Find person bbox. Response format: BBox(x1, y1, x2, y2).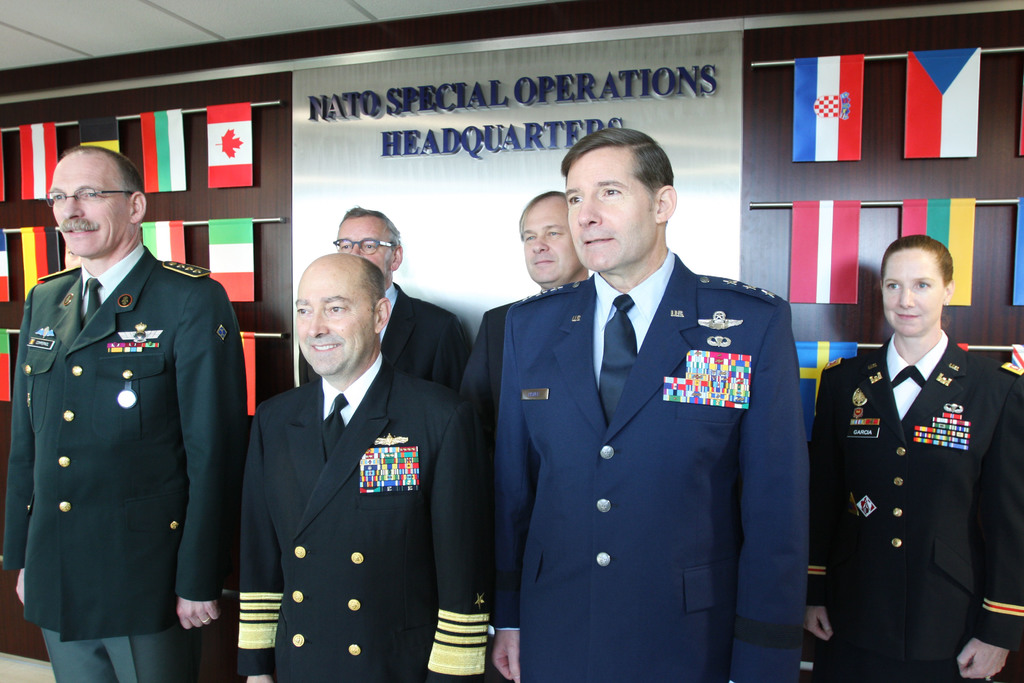
BBox(458, 185, 603, 428).
